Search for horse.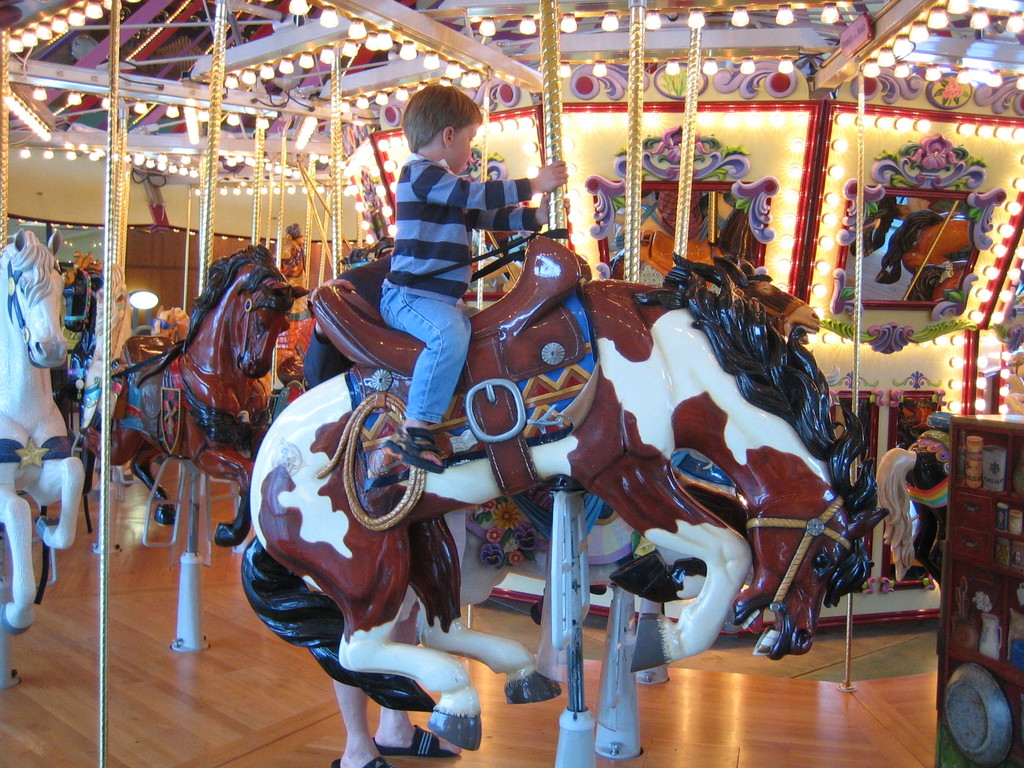
Found at 240:252:890:767.
